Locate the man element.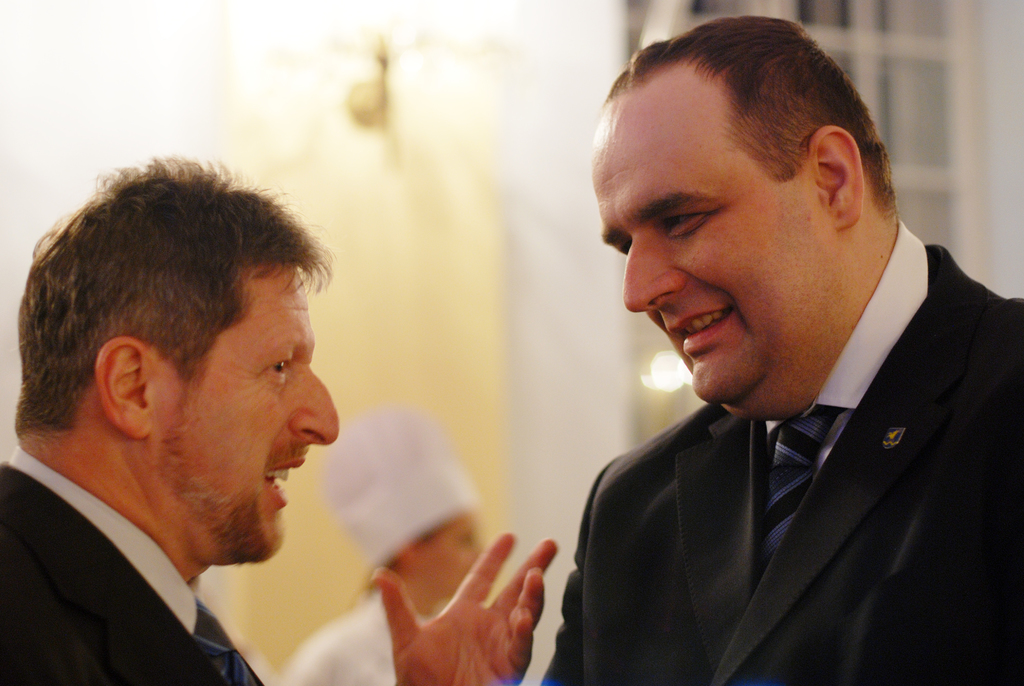
Element bbox: bbox(539, 14, 1023, 685).
